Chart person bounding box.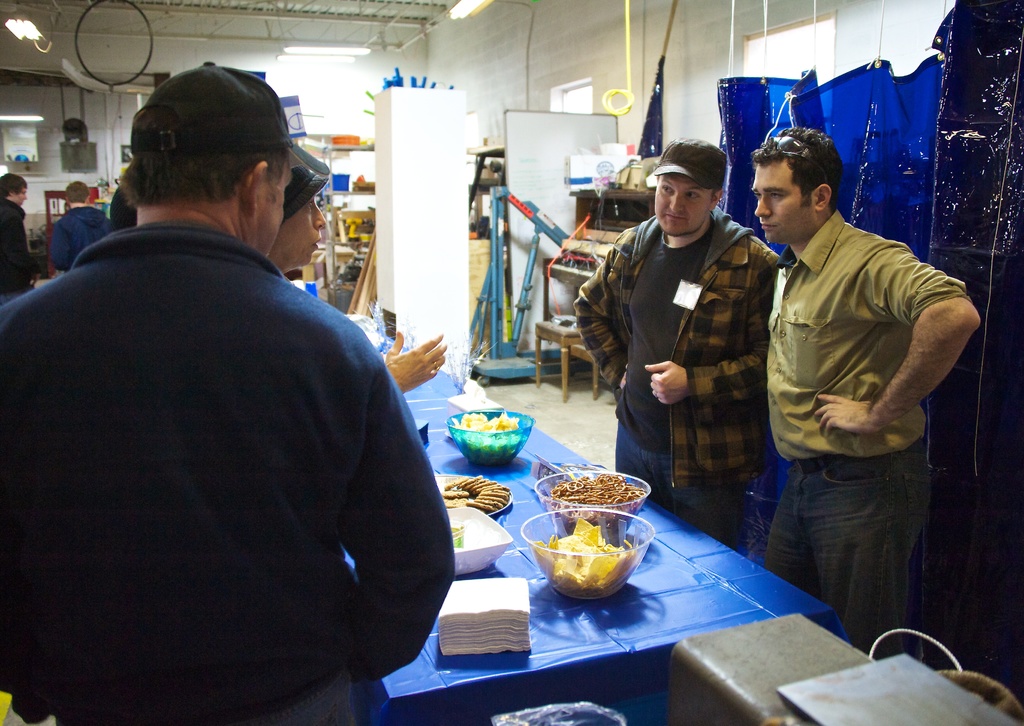
Charted: {"x1": 0, "y1": 169, "x2": 44, "y2": 291}.
